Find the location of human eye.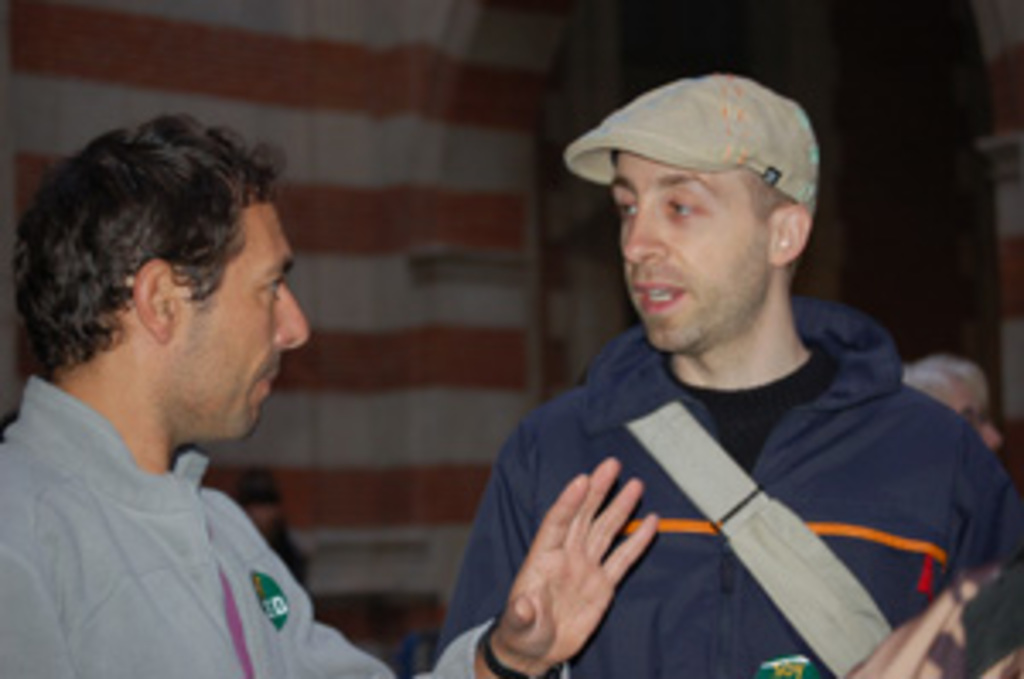
Location: bbox=[666, 184, 707, 225].
